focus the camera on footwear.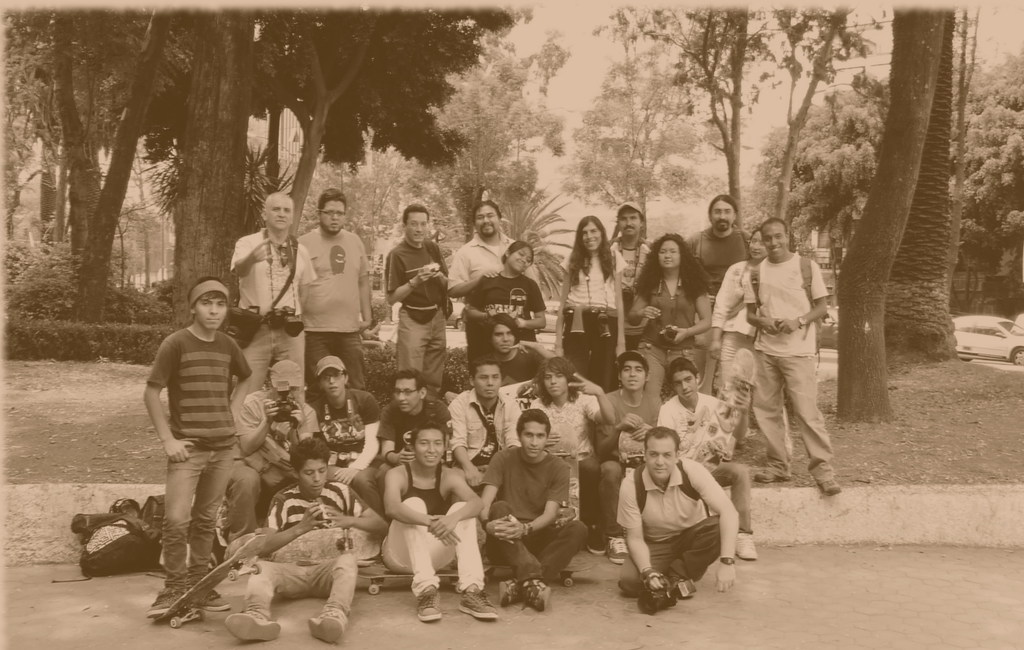
Focus region: [x1=604, y1=533, x2=630, y2=565].
